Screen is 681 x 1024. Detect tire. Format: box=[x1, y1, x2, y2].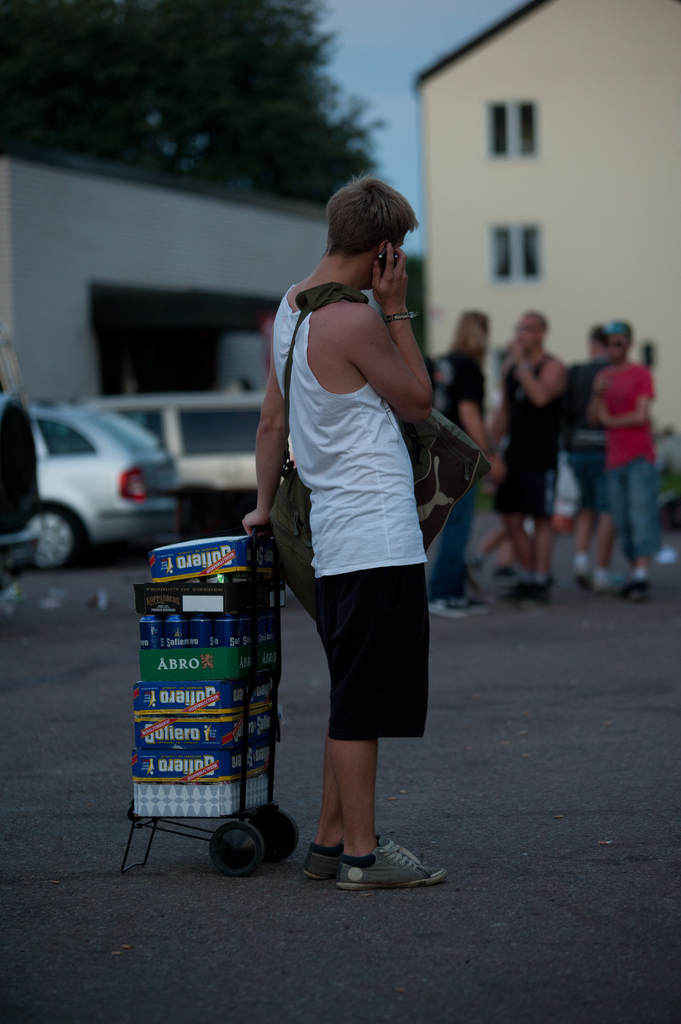
box=[203, 826, 282, 879].
